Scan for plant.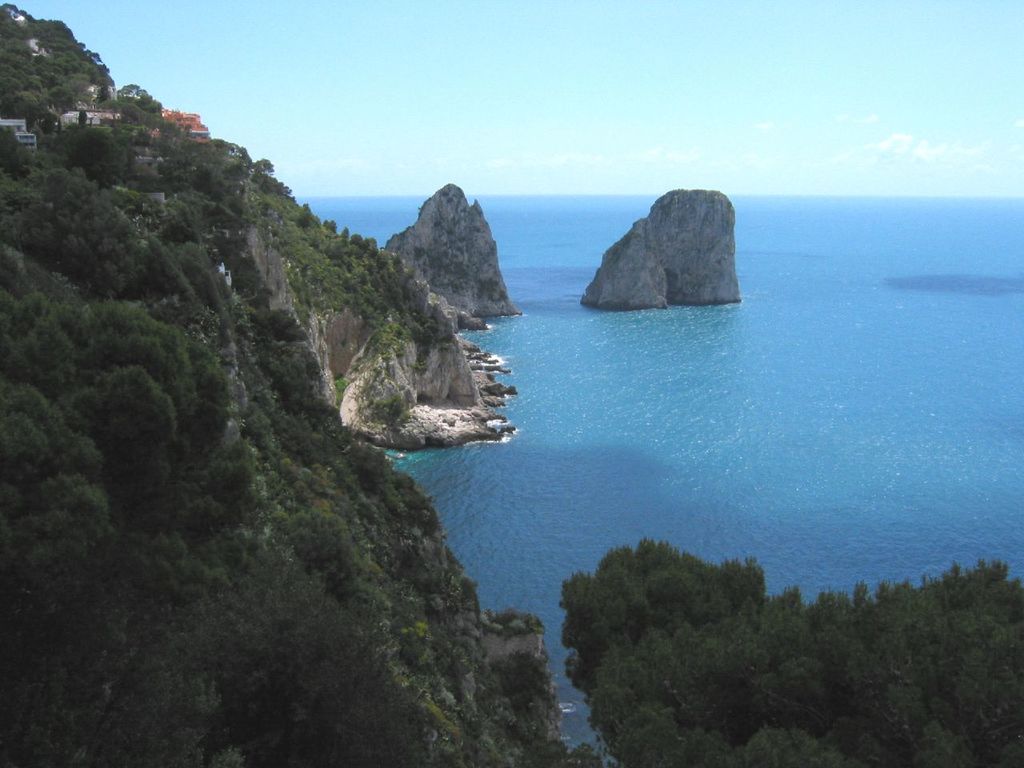
Scan result: select_region(561, 533, 1023, 767).
